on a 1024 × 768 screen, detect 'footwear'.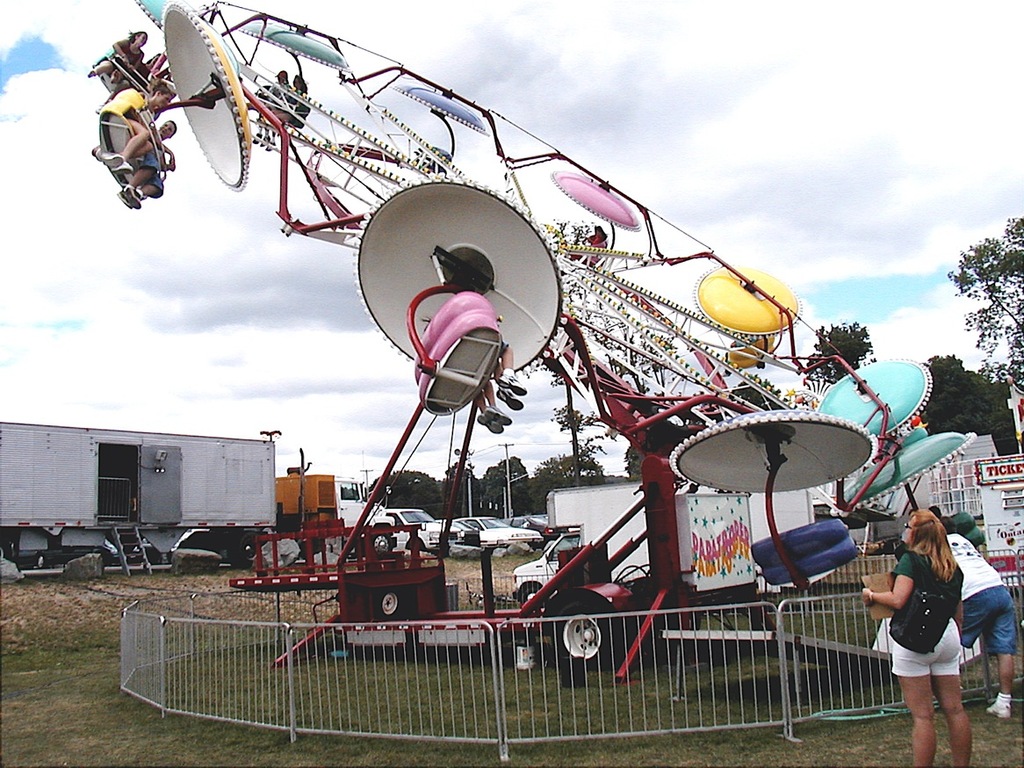
detection(499, 388, 522, 410).
